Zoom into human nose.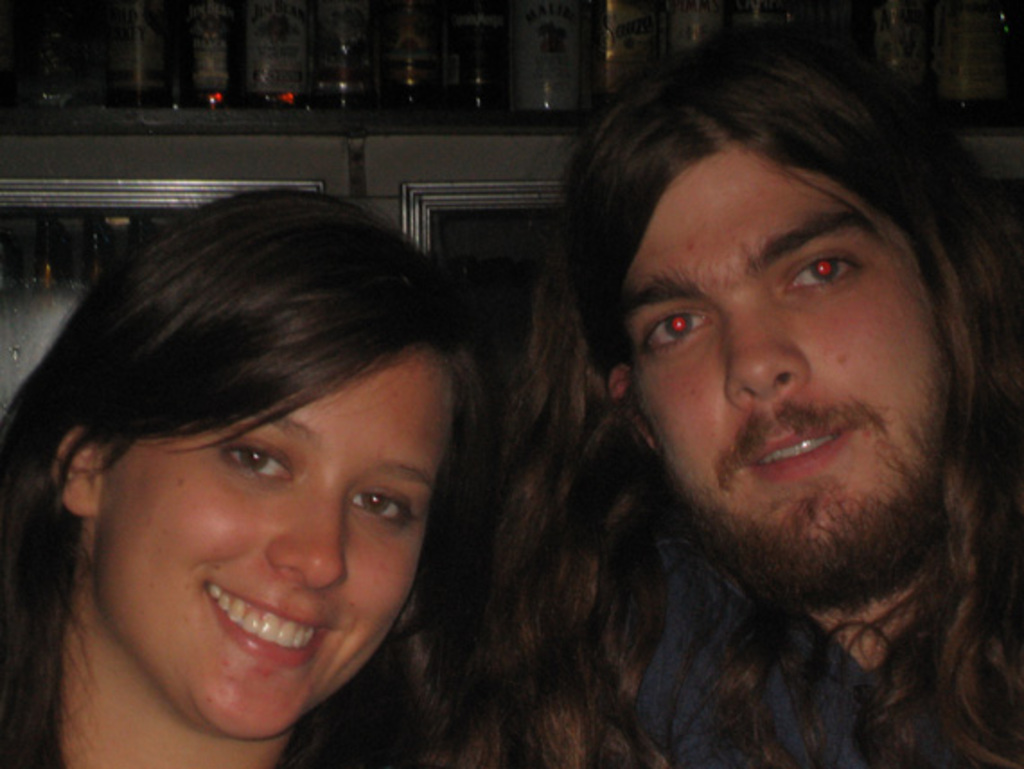
Zoom target: pyautogui.locateOnScreen(268, 483, 347, 593).
